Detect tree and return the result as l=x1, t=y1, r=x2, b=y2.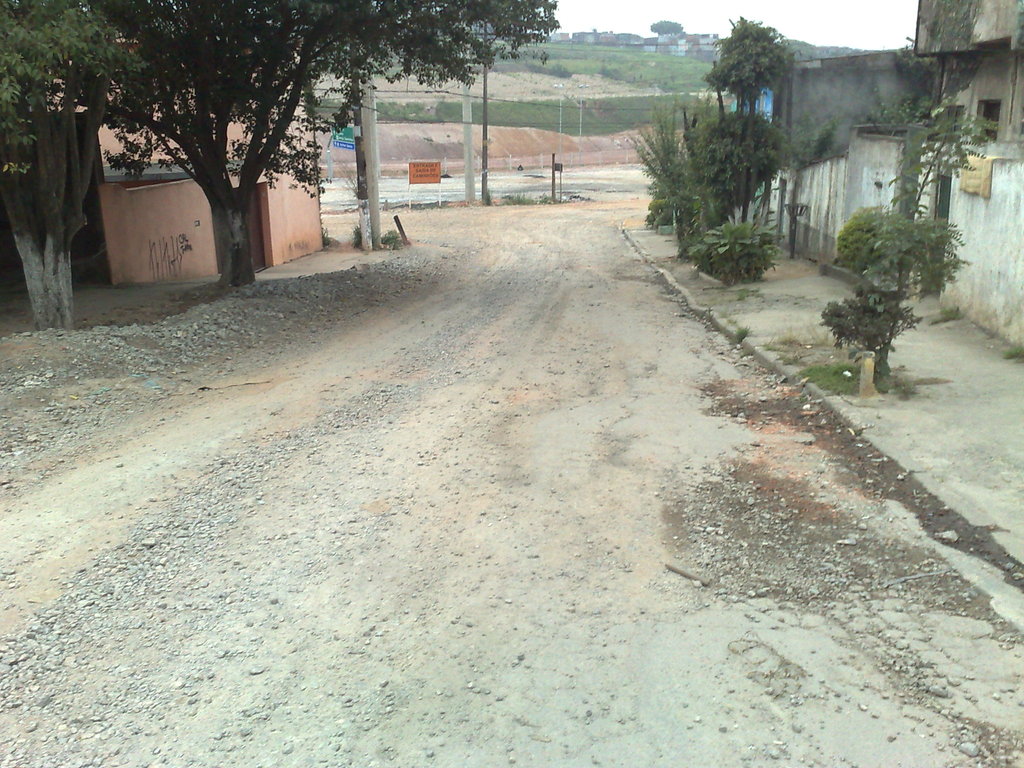
l=0, t=0, r=557, b=287.
